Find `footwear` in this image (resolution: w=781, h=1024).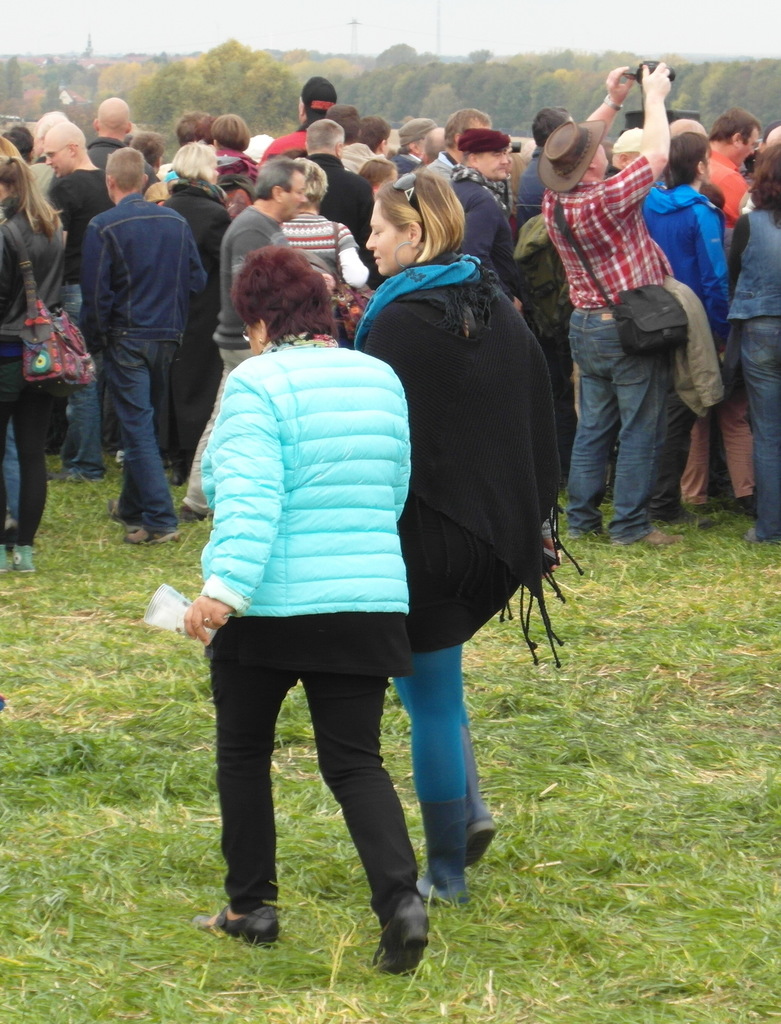
left=11, top=544, right=35, bottom=573.
